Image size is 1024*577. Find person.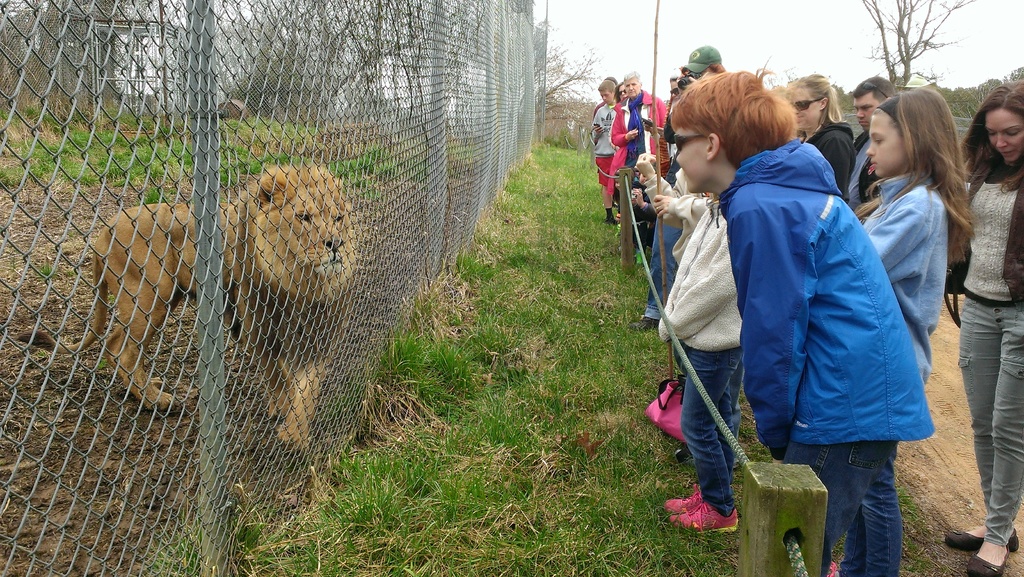
l=950, t=79, r=1023, b=576.
